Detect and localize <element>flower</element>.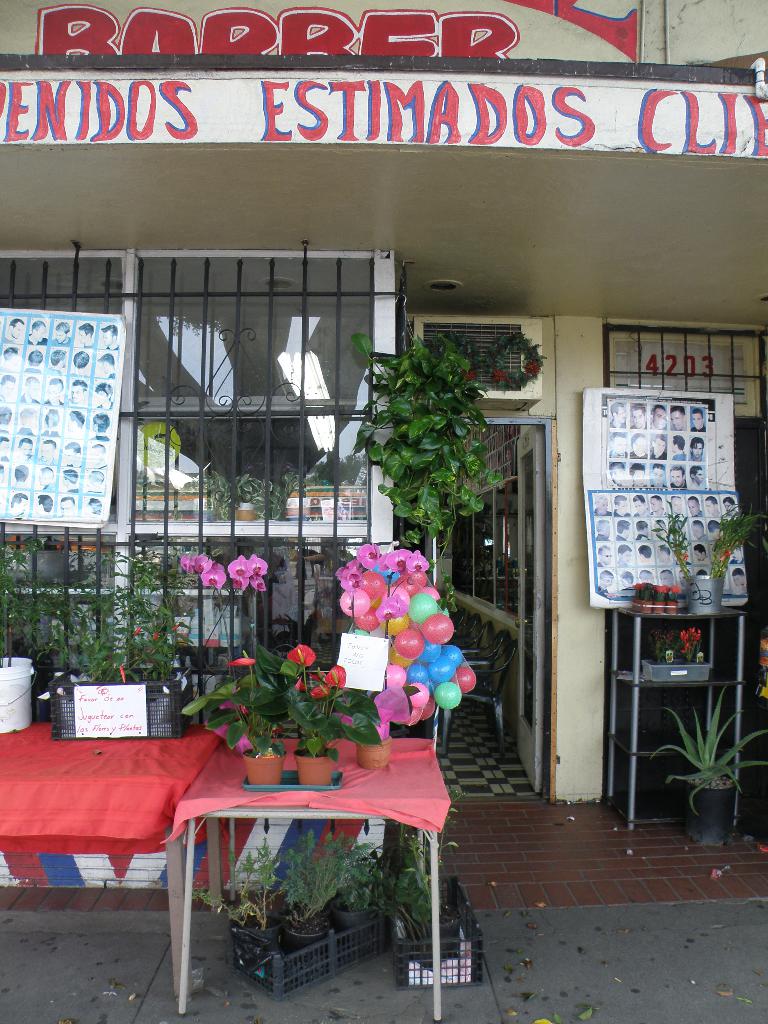
Localized at box=[292, 678, 308, 695].
